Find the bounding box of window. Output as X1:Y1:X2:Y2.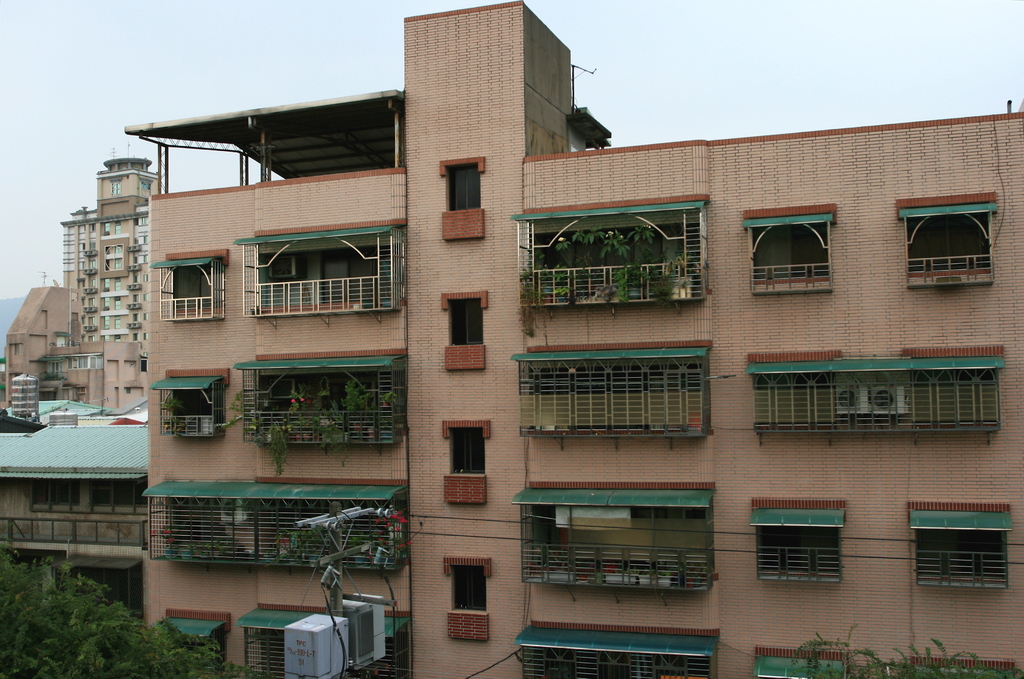
908:494:1012:598.
